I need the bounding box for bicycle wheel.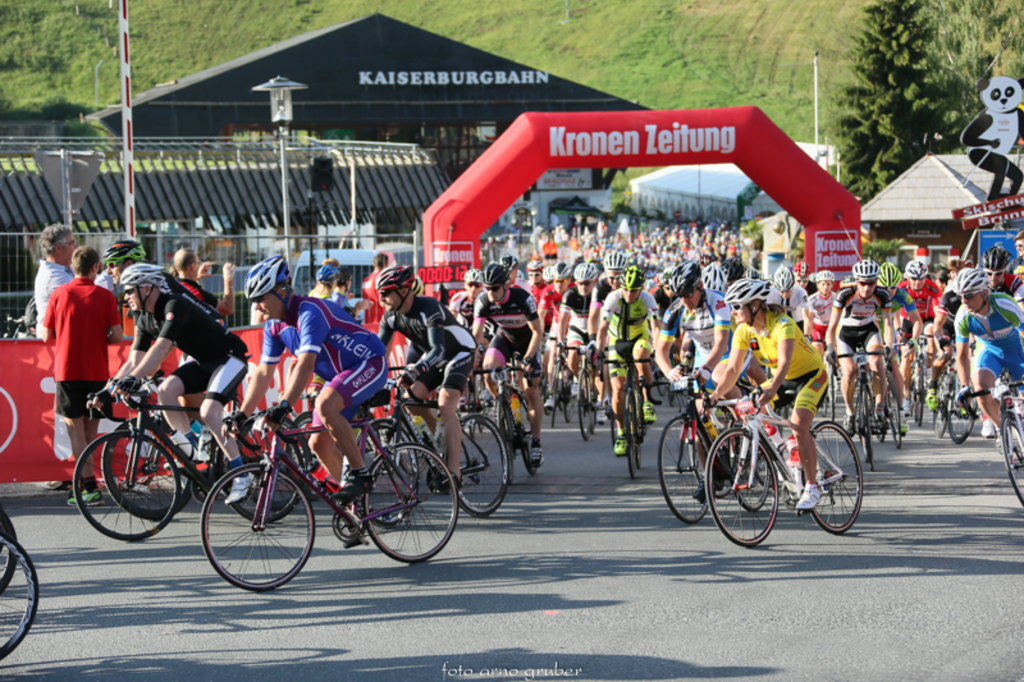
Here it is: x1=366 y1=443 x2=461 y2=568.
